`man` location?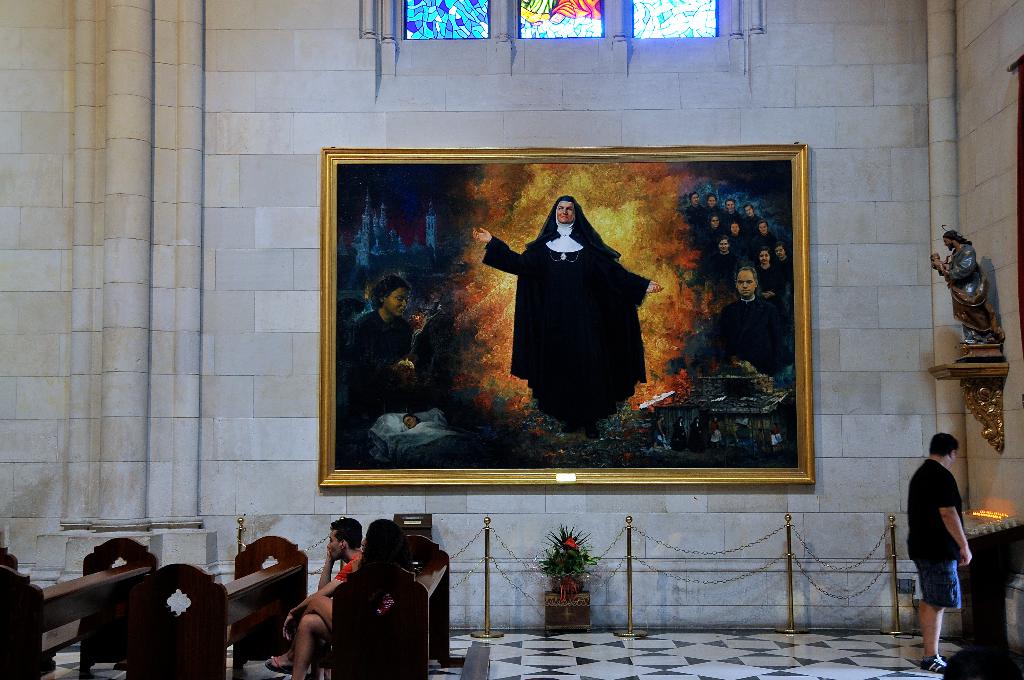
bbox=[262, 514, 363, 679]
